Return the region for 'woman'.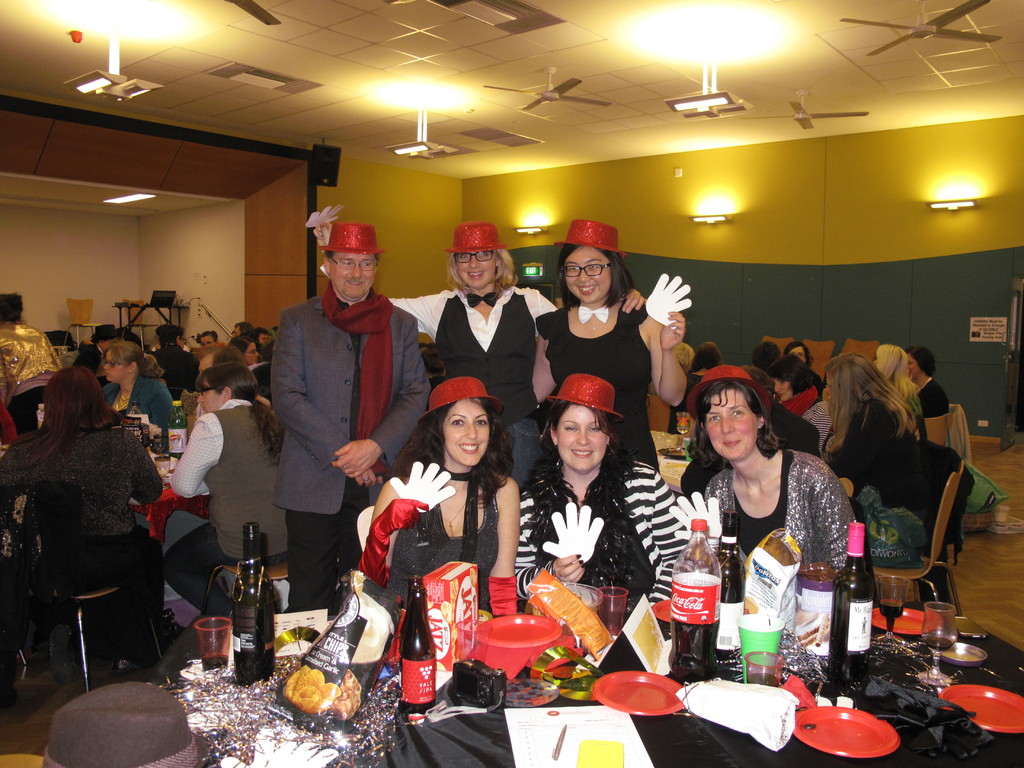
[x1=357, y1=378, x2=523, y2=616].
